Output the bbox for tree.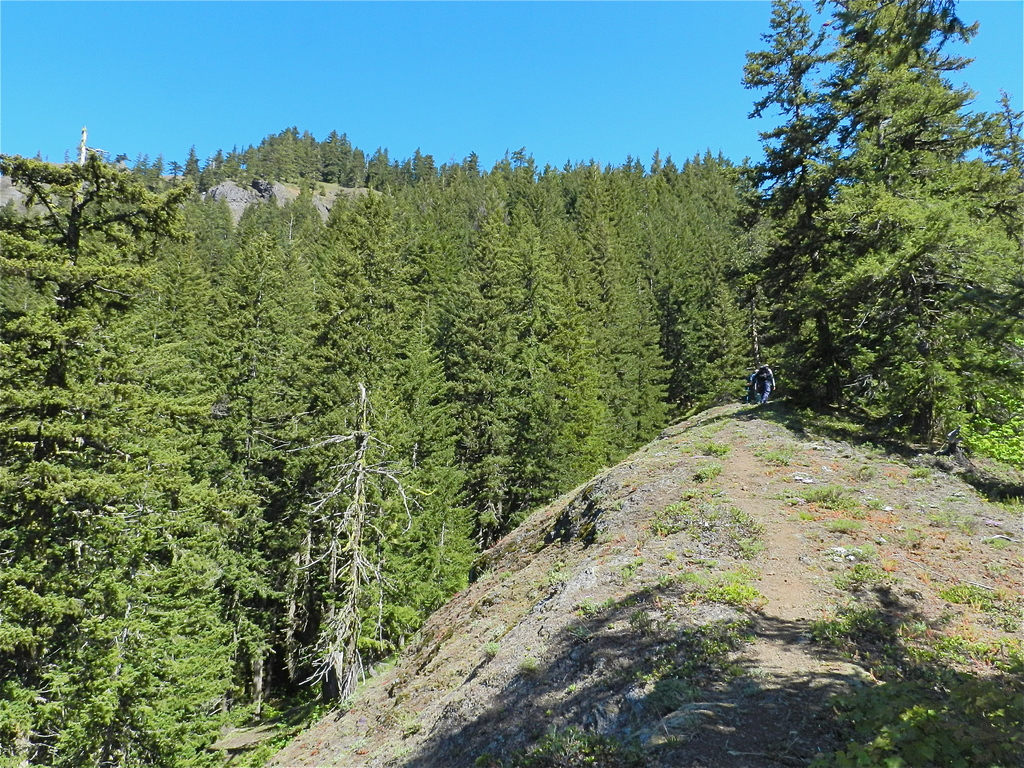
714:31:999:478.
